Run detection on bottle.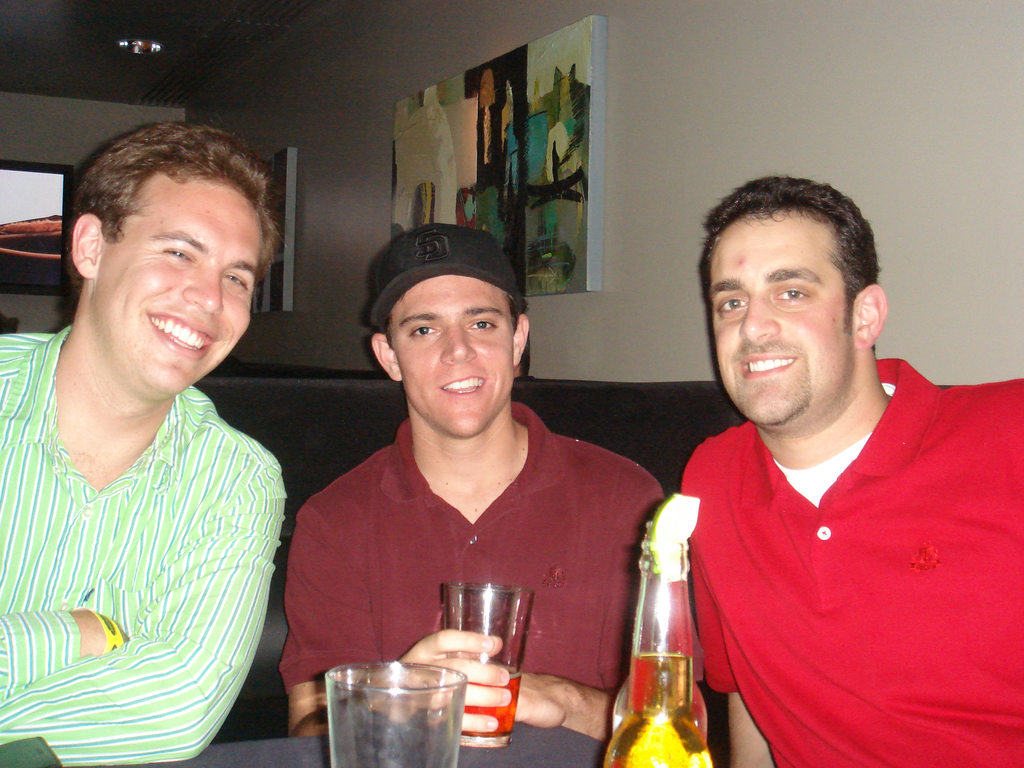
Result: {"x1": 595, "y1": 655, "x2": 718, "y2": 767}.
